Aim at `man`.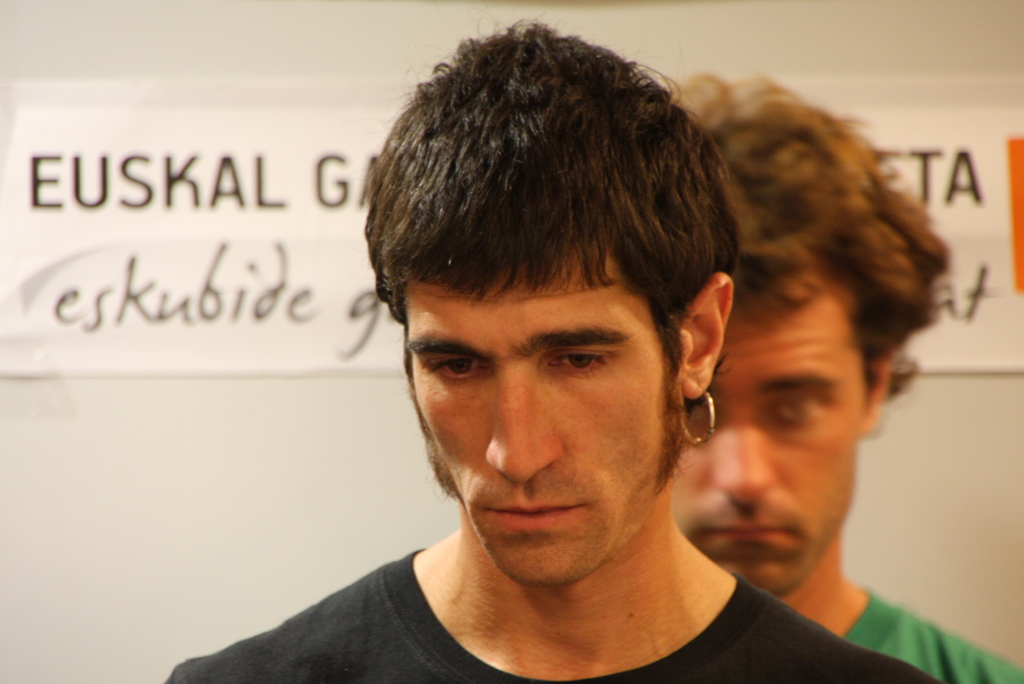
Aimed at bbox(657, 72, 1023, 683).
